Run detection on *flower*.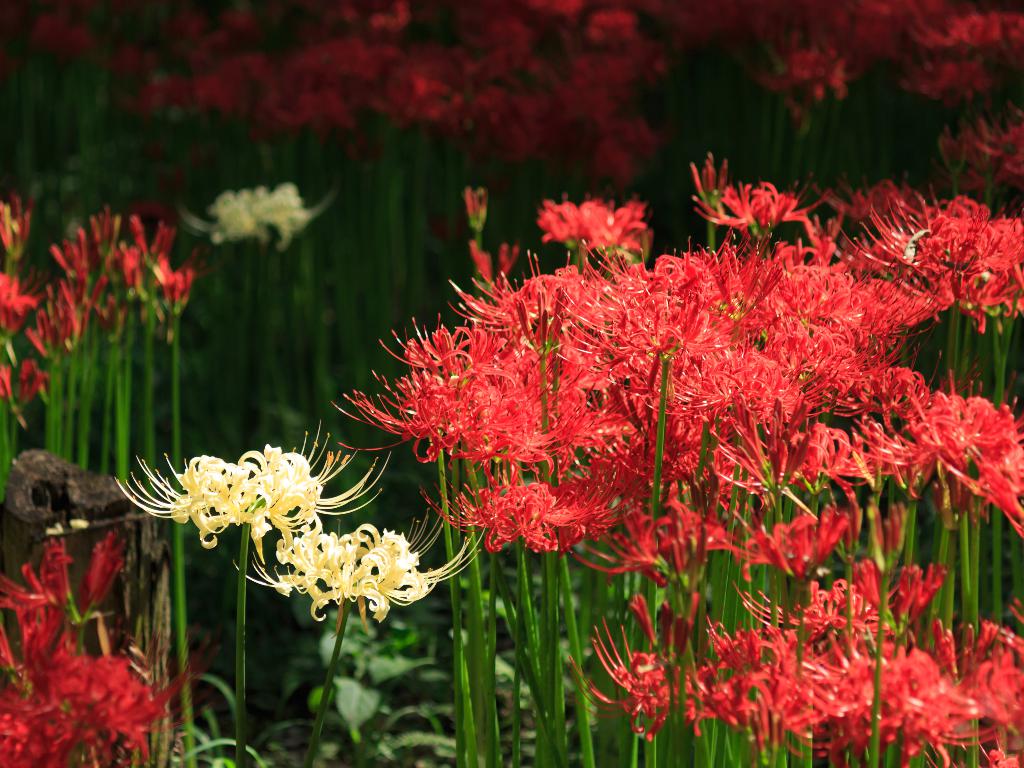
Result: {"left": 232, "top": 507, "right": 471, "bottom": 627}.
